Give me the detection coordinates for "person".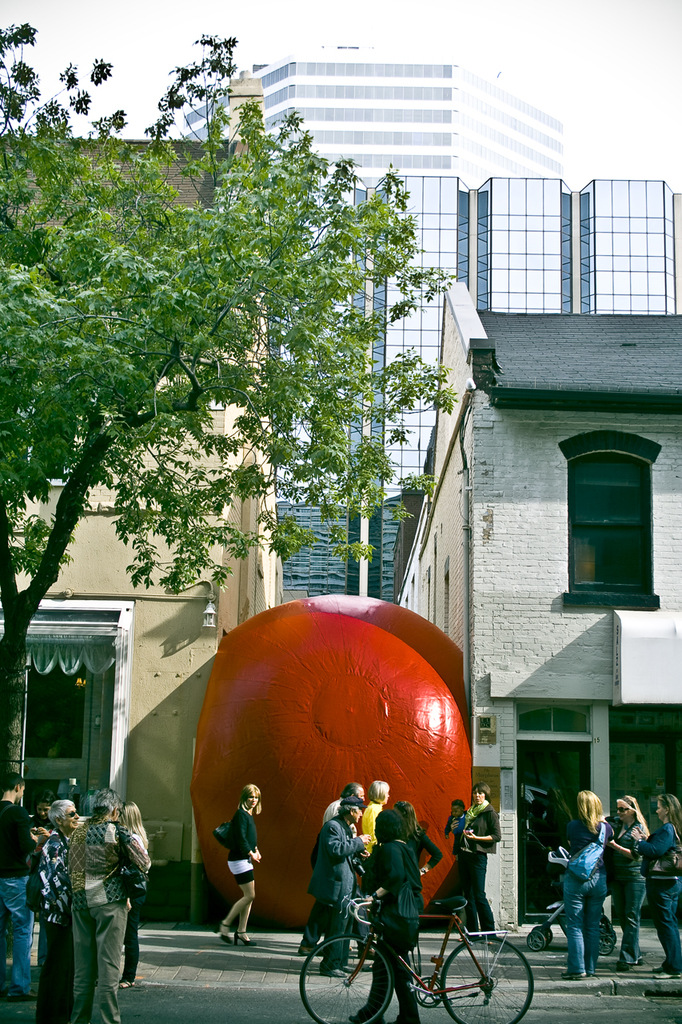
34/786/149/1023.
